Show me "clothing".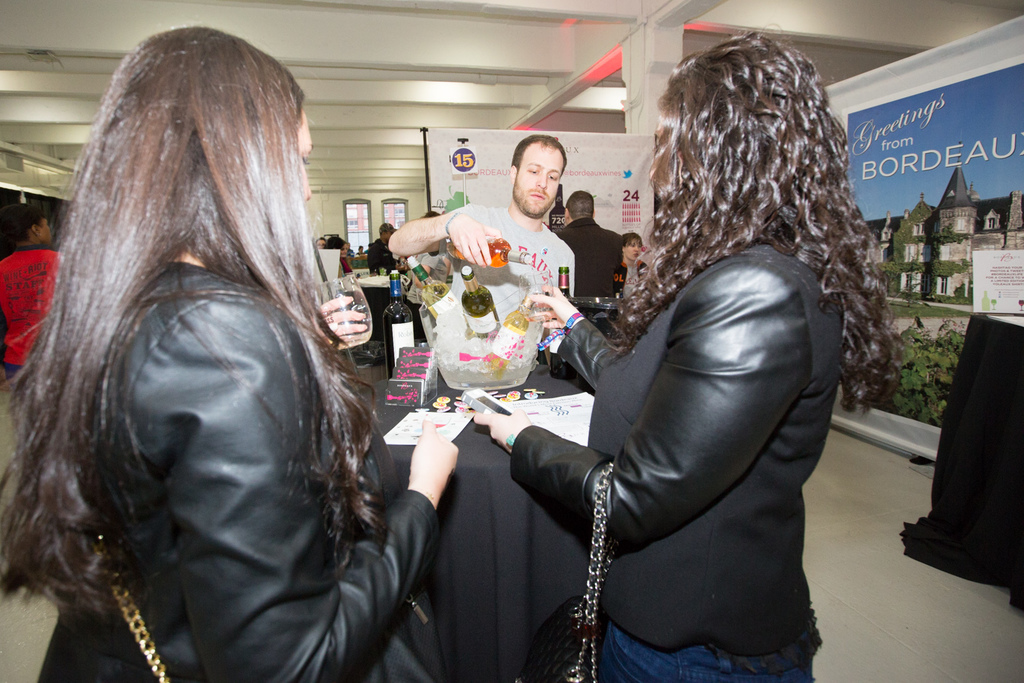
"clothing" is here: 553/219/620/305.
